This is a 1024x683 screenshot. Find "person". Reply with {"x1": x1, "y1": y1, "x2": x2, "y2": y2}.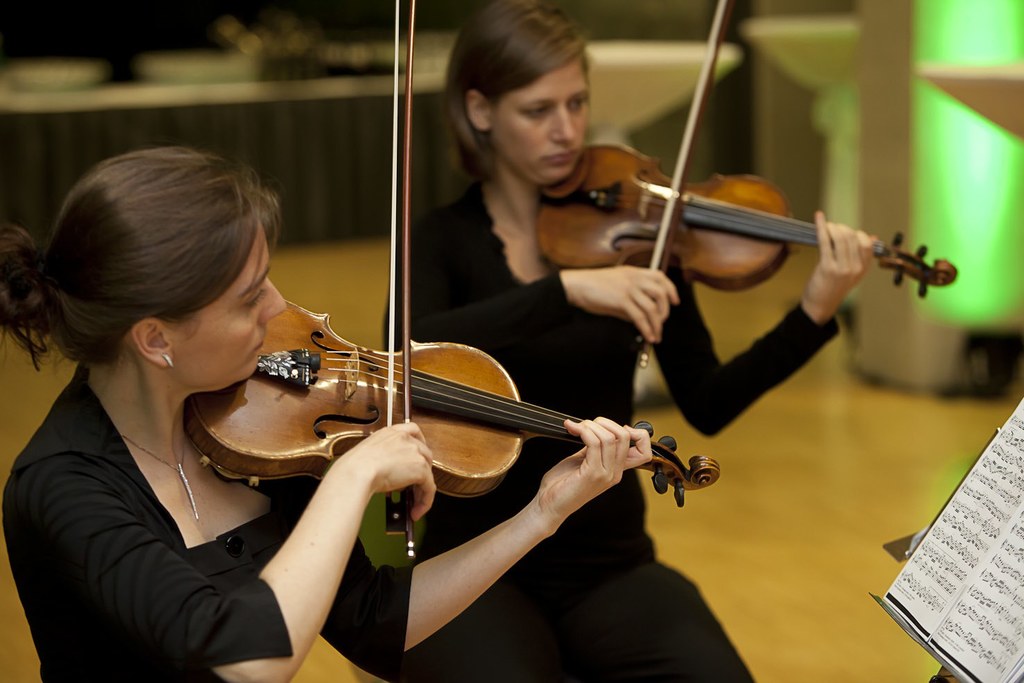
{"x1": 0, "y1": 148, "x2": 649, "y2": 679}.
